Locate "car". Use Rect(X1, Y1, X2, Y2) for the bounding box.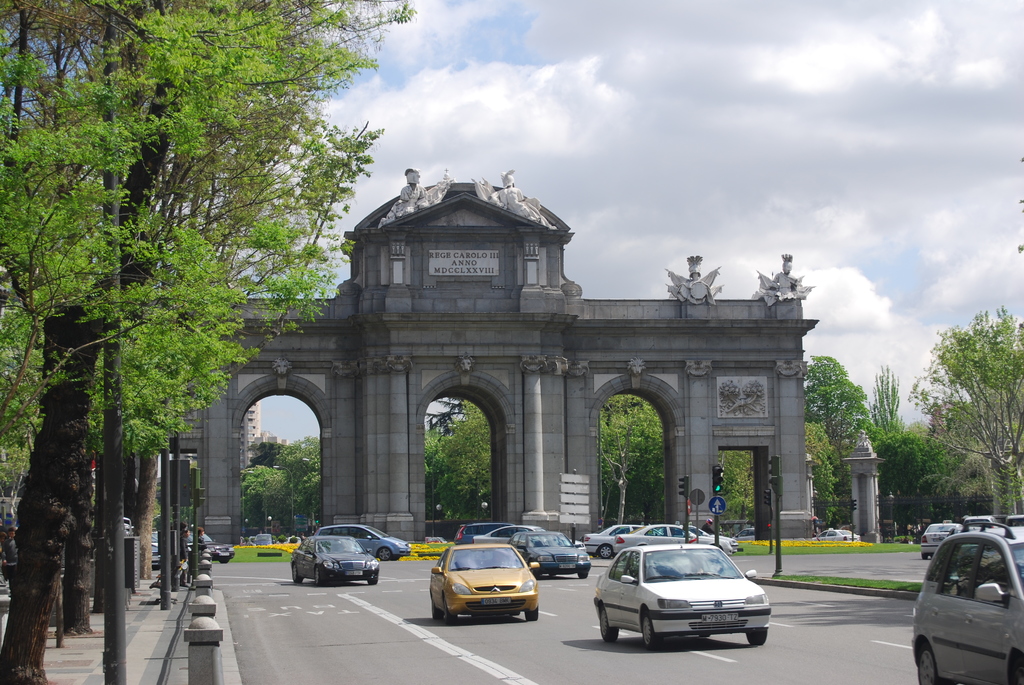
Rect(510, 531, 584, 578).
